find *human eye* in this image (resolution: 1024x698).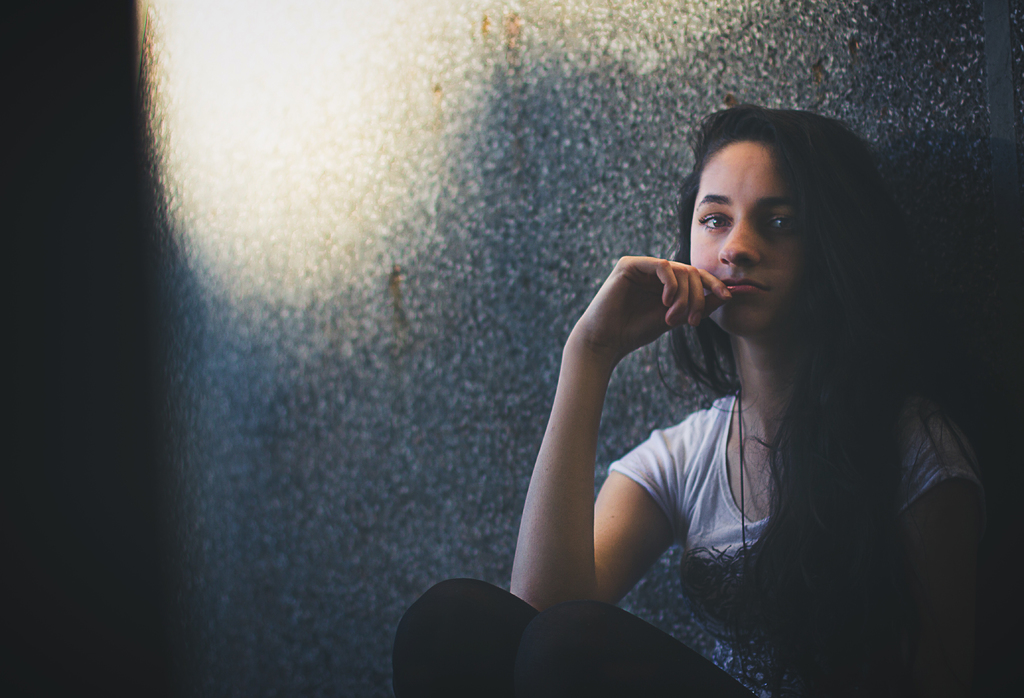
region(765, 210, 802, 235).
